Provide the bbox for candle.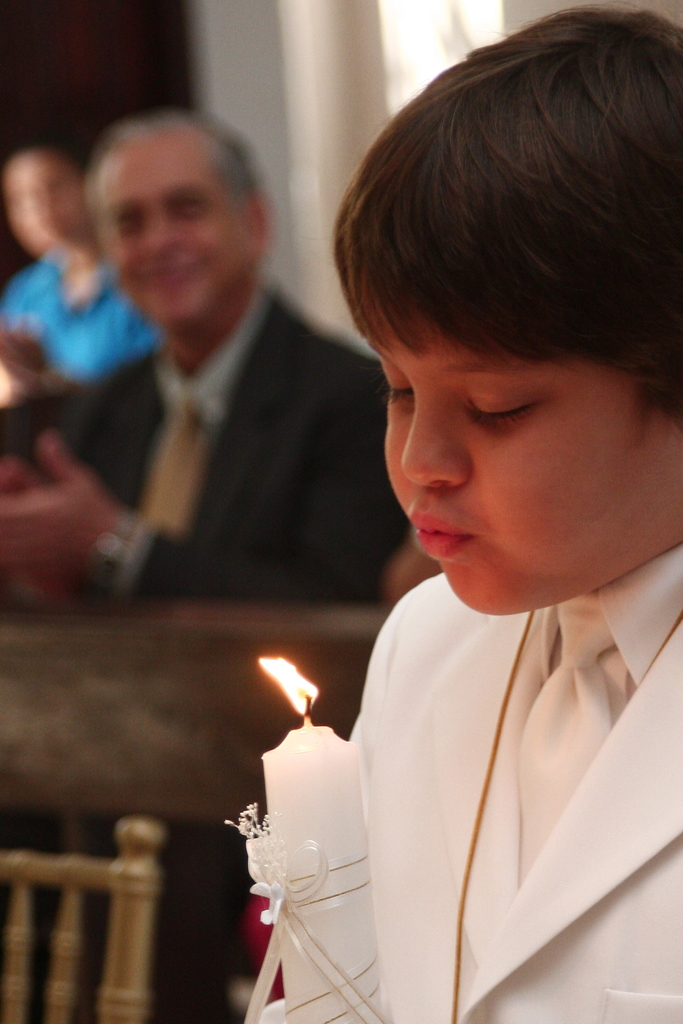
<bbox>253, 654, 390, 1023</bbox>.
